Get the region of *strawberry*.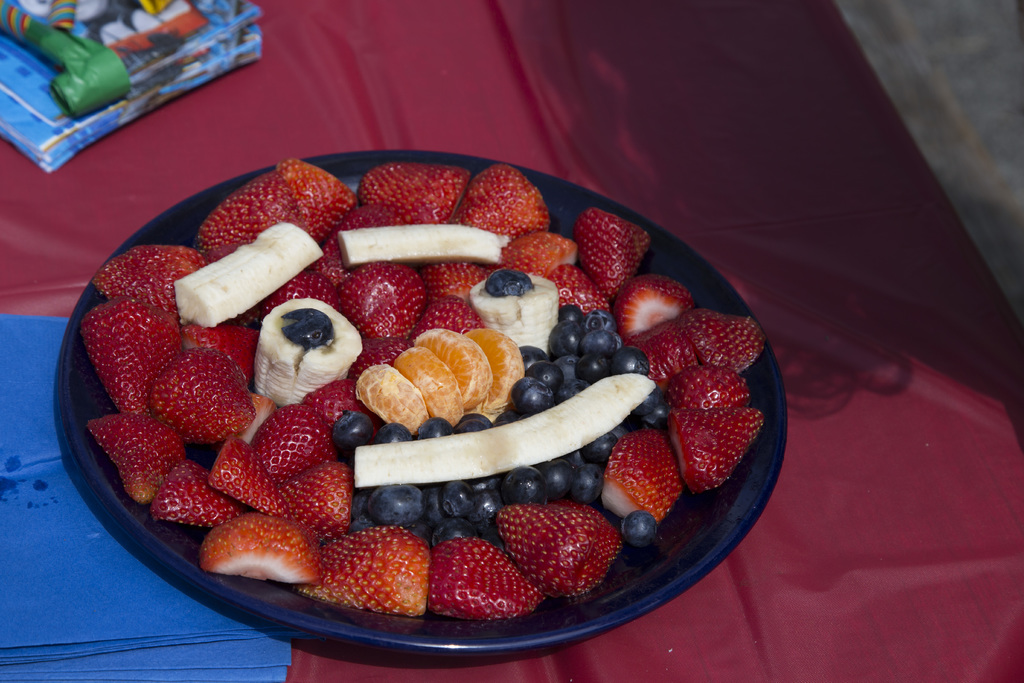
199,174,299,259.
